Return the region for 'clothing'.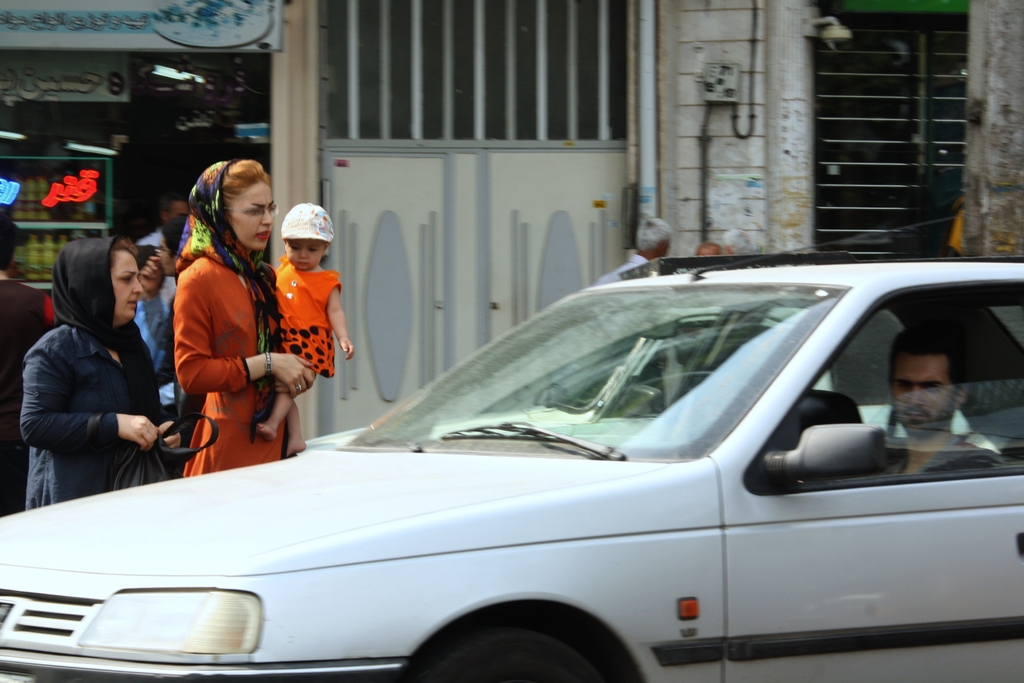
BBox(134, 292, 187, 407).
